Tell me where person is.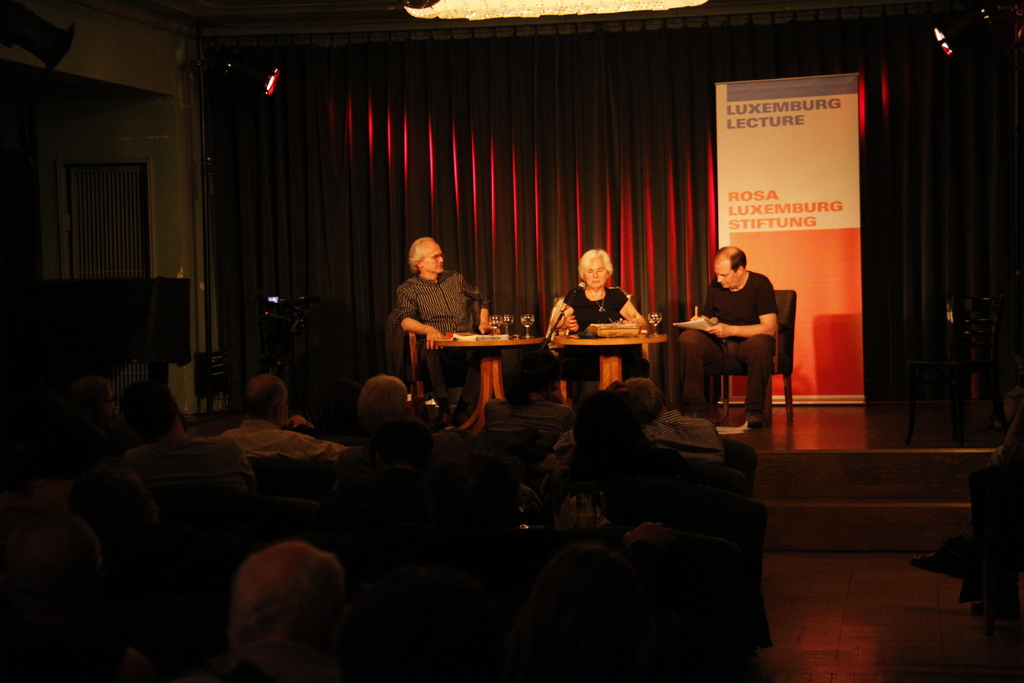
person is at x1=217, y1=374, x2=348, y2=473.
